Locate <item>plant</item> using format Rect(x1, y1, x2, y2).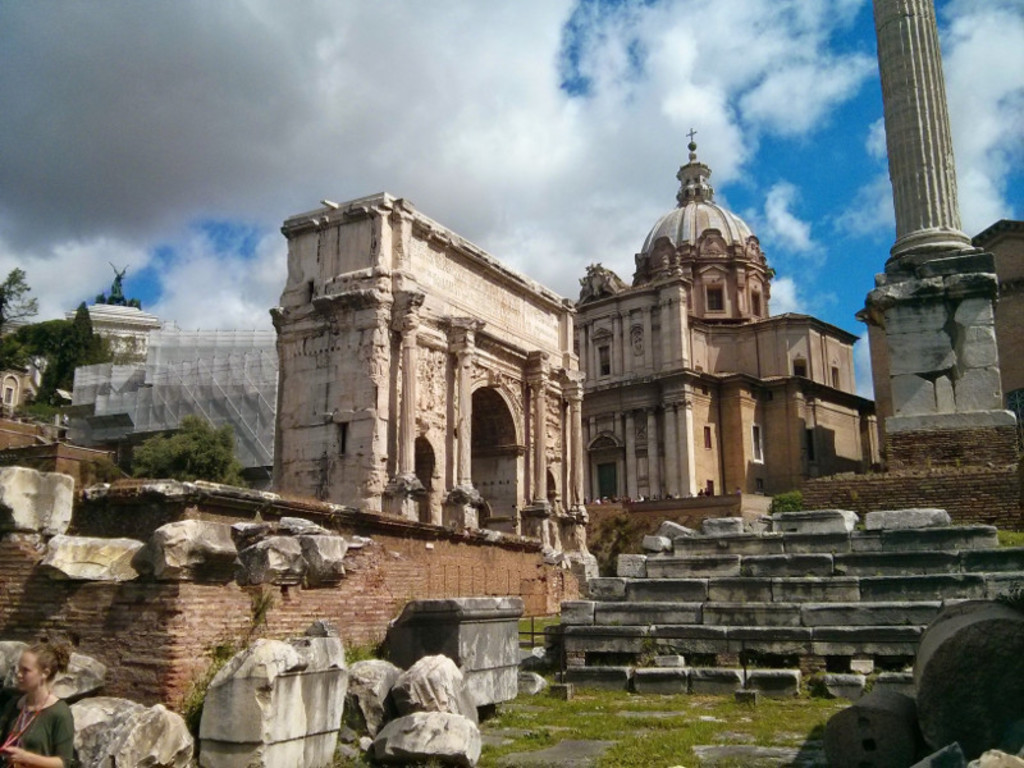
Rect(79, 452, 118, 485).
